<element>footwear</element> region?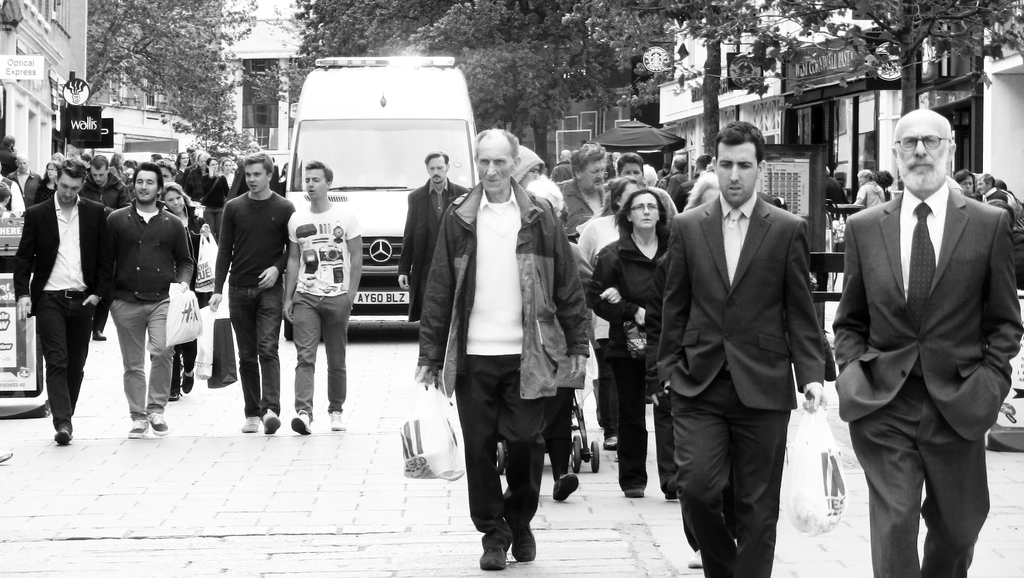
x1=479 y1=533 x2=511 y2=571
